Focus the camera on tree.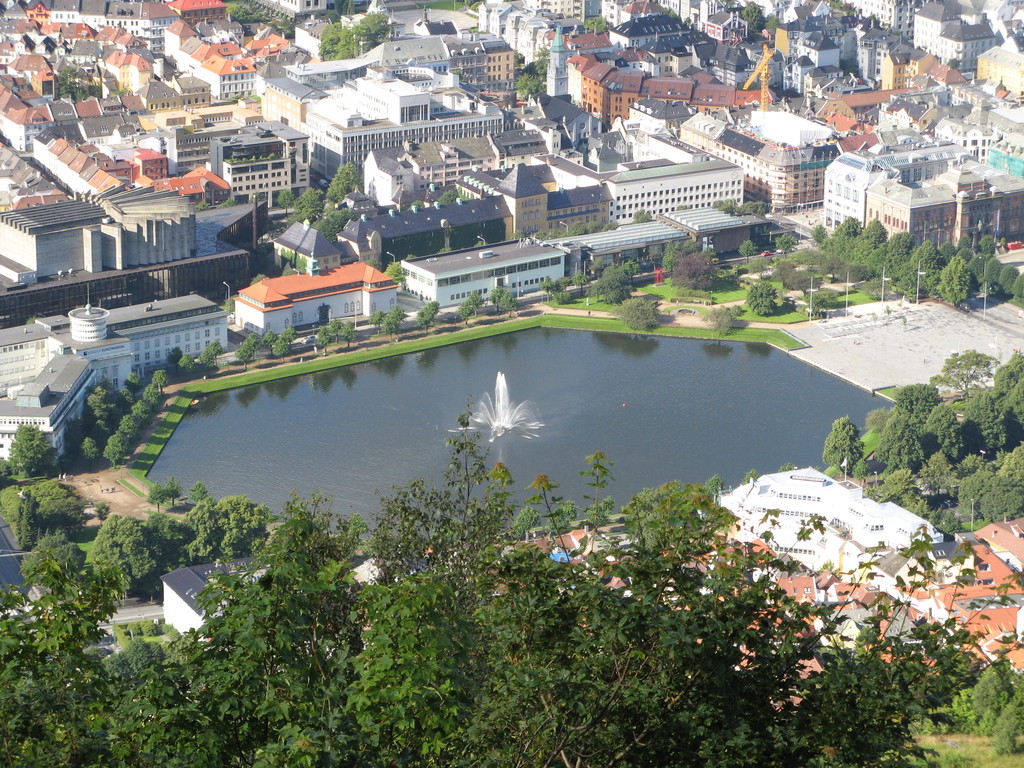
Focus region: select_region(280, 328, 299, 349).
